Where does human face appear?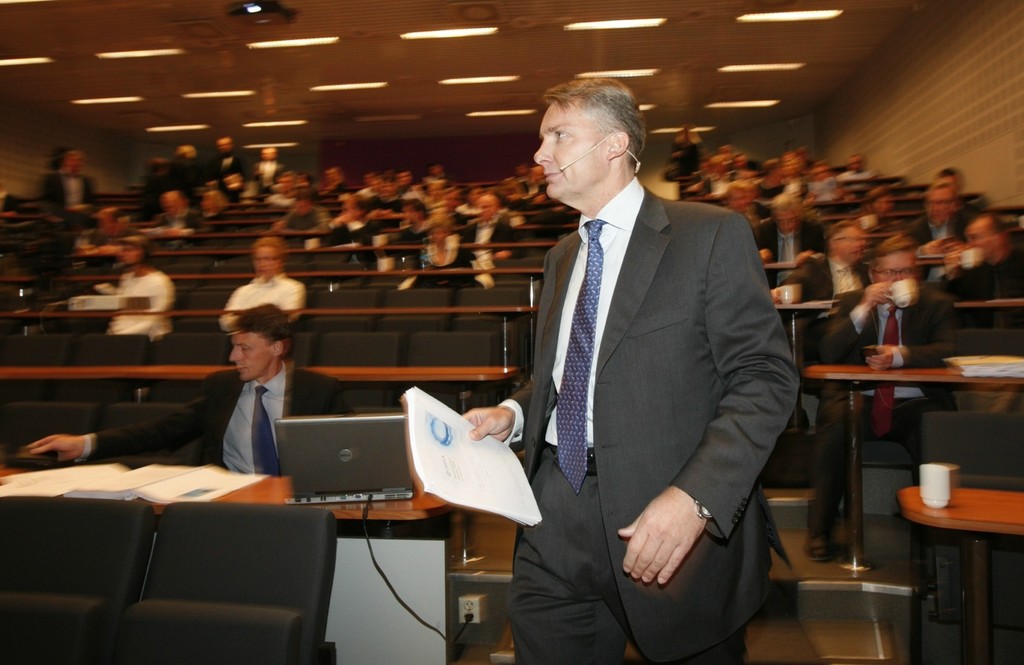
Appears at BBox(778, 207, 796, 230).
